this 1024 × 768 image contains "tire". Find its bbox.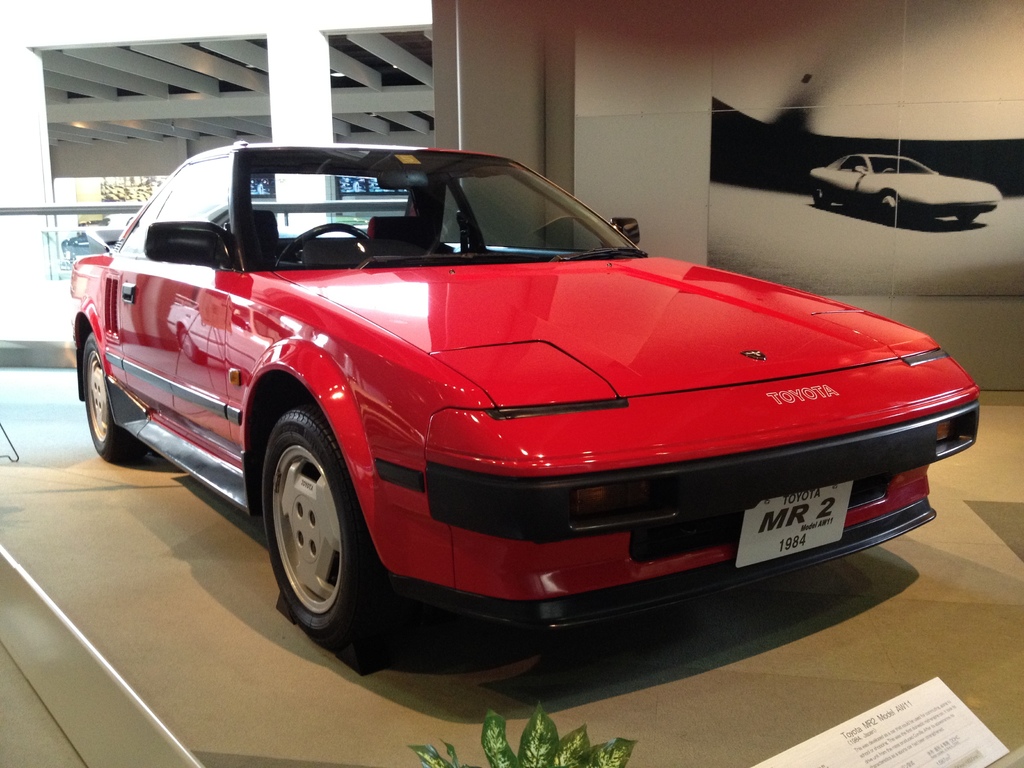
<box>255,396,365,671</box>.
